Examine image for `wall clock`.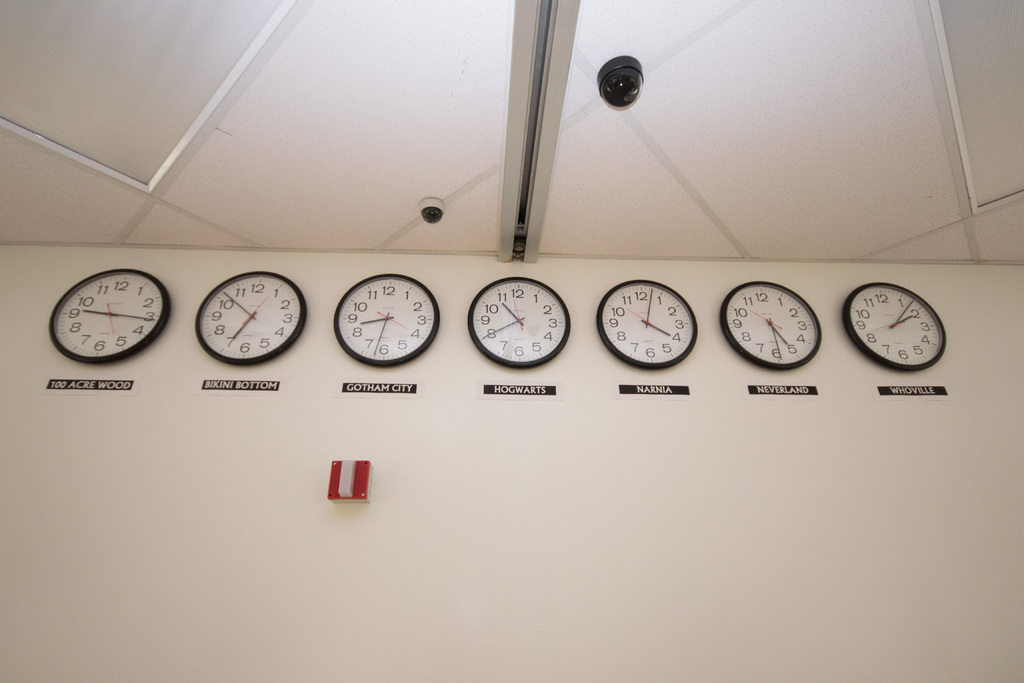
Examination result: x1=334, y1=273, x2=440, y2=371.
